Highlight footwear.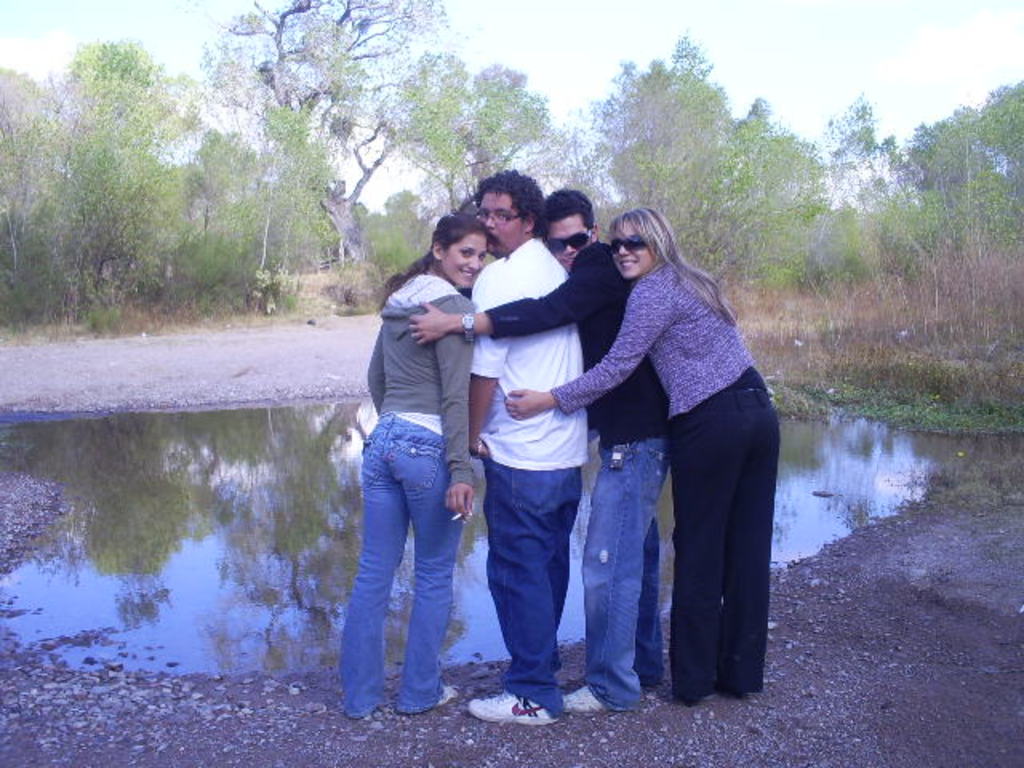
Highlighted region: (left=558, top=685, right=600, bottom=720).
